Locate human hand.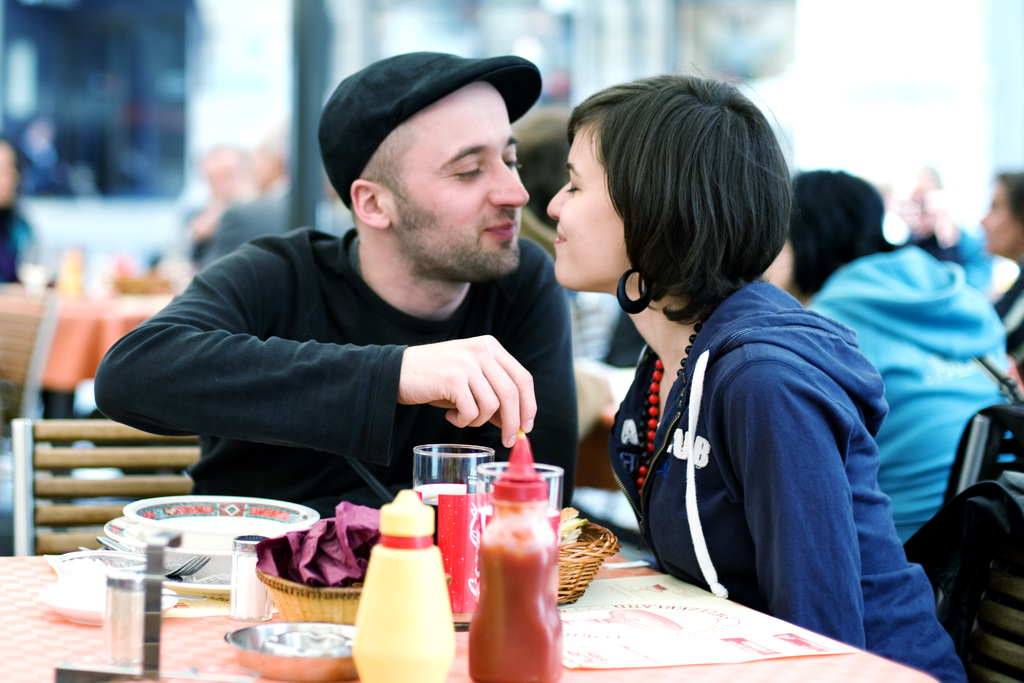
Bounding box: [385, 331, 543, 444].
